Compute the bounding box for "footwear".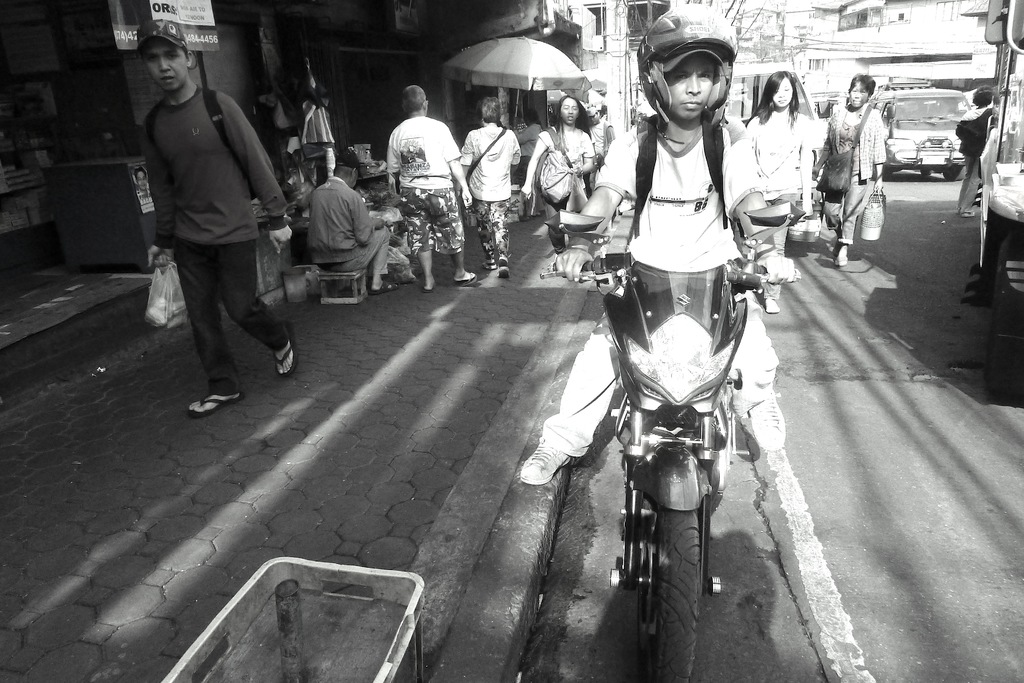
(left=962, top=206, right=974, bottom=217).
